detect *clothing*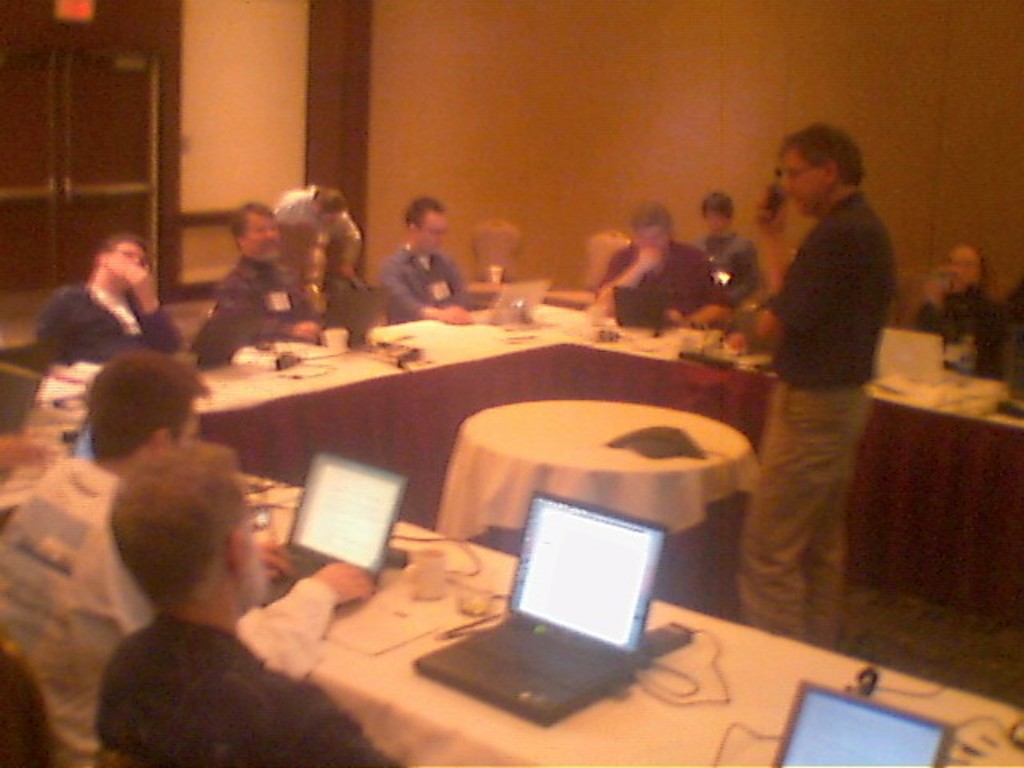
[691,222,762,315]
